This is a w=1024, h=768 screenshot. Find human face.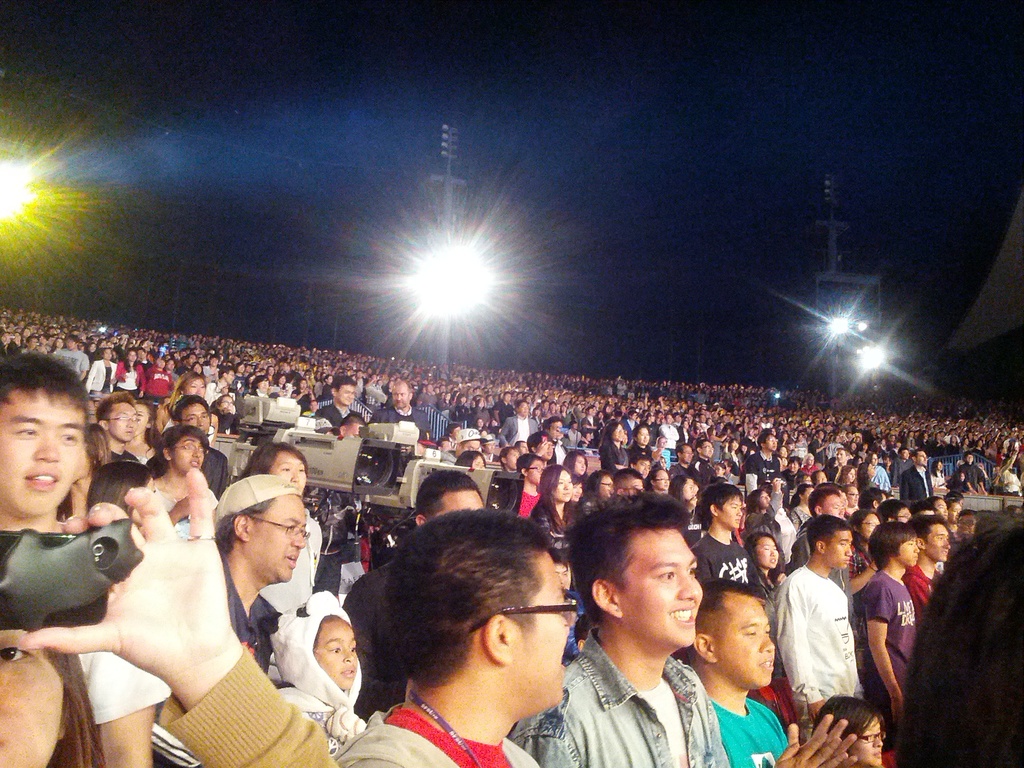
Bounding box: rect(596, 476, 614, 500).
